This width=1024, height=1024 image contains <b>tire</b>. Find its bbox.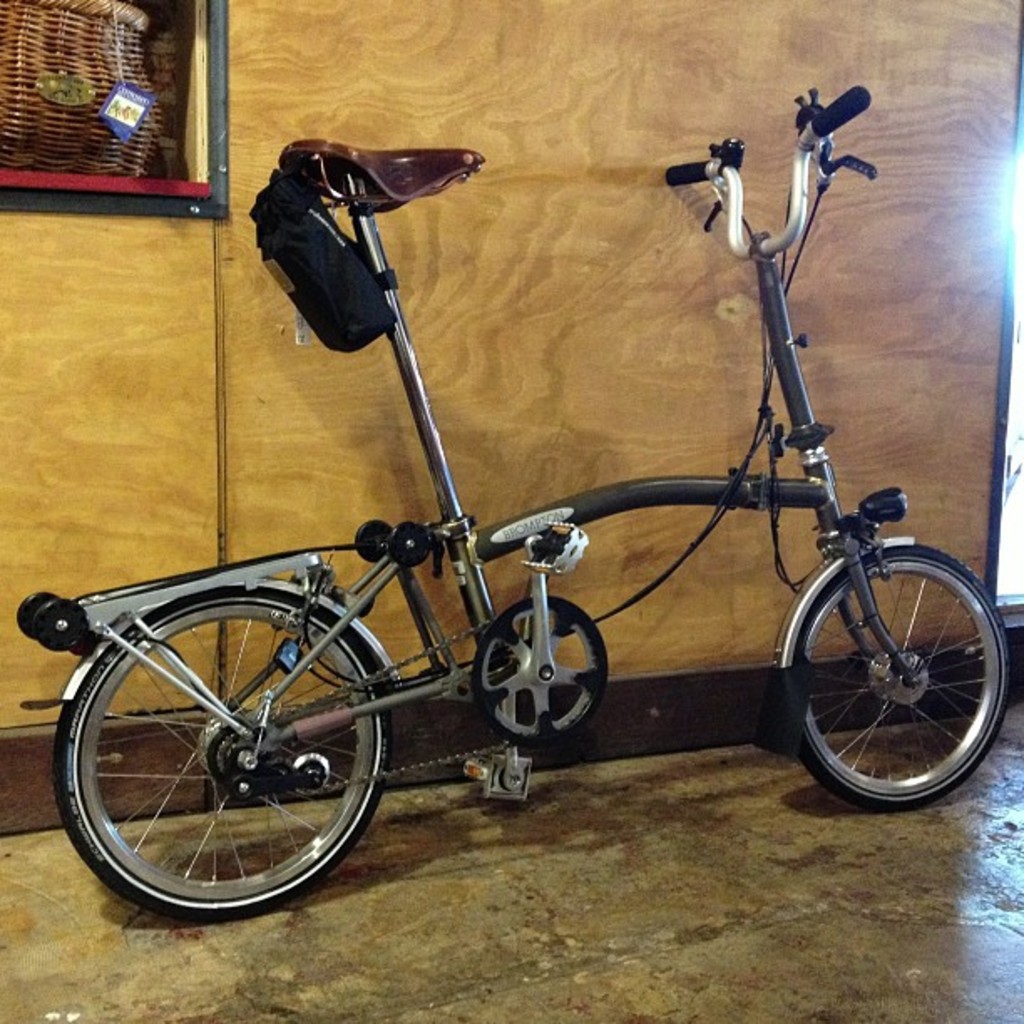
49/576/420/915.
